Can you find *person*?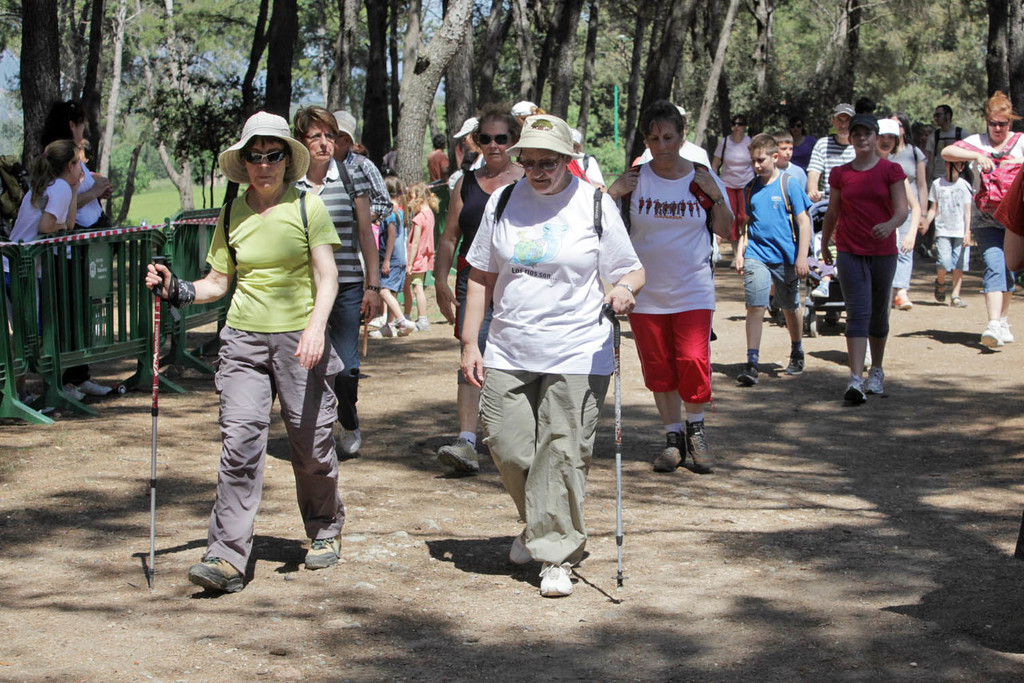
Yes, bounding box: (x1=820, y1=113, x2=910, y2=407).
